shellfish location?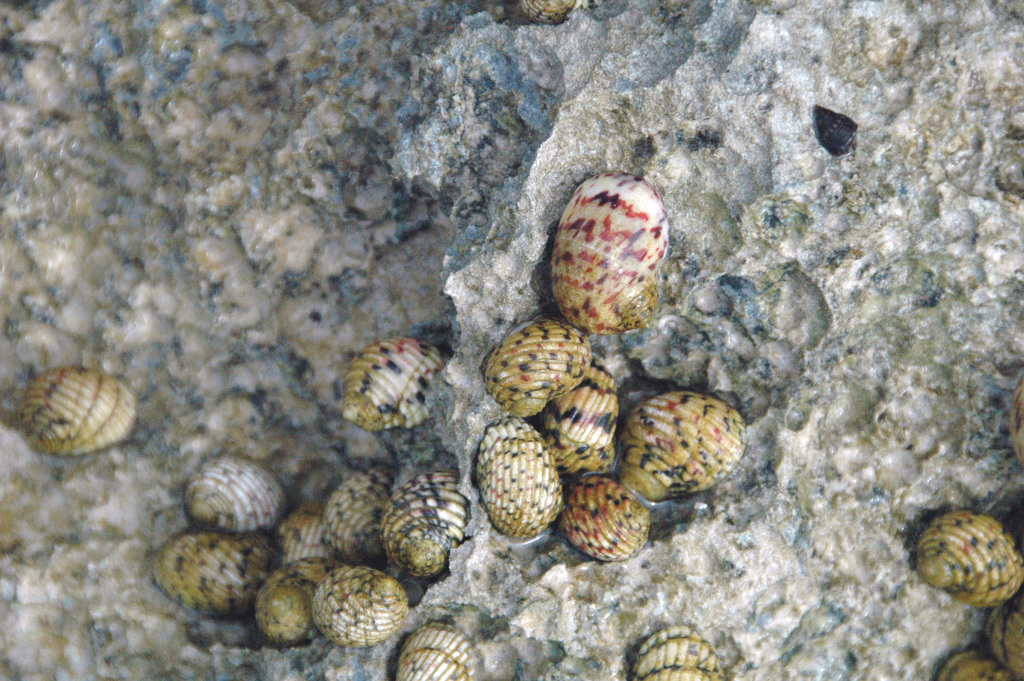
625:630:725:680
